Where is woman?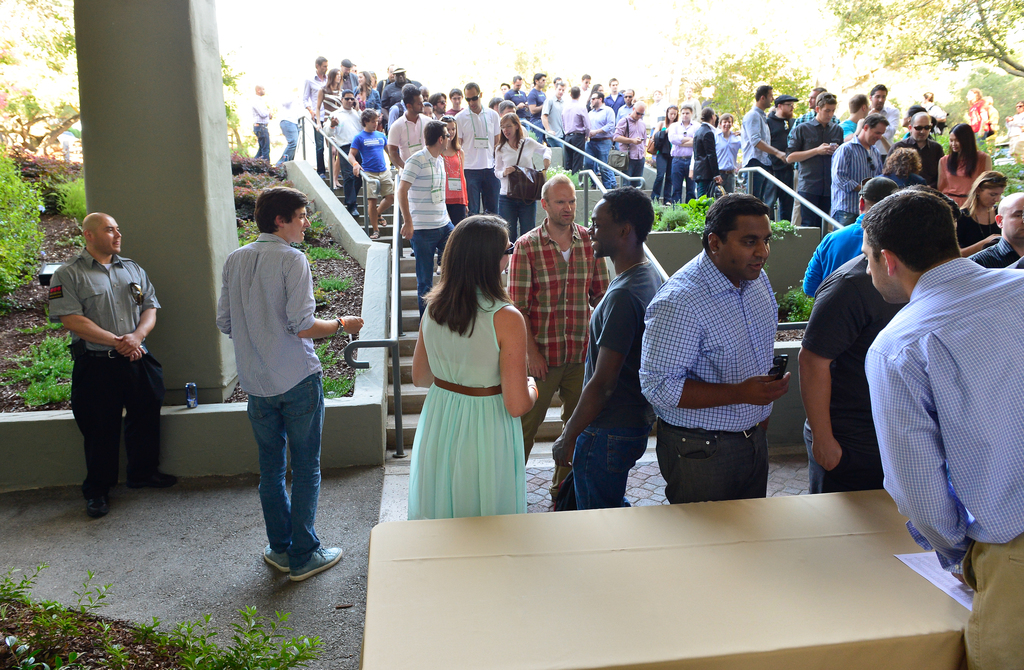
(left=653, top=104, right=678, bottom=204).
